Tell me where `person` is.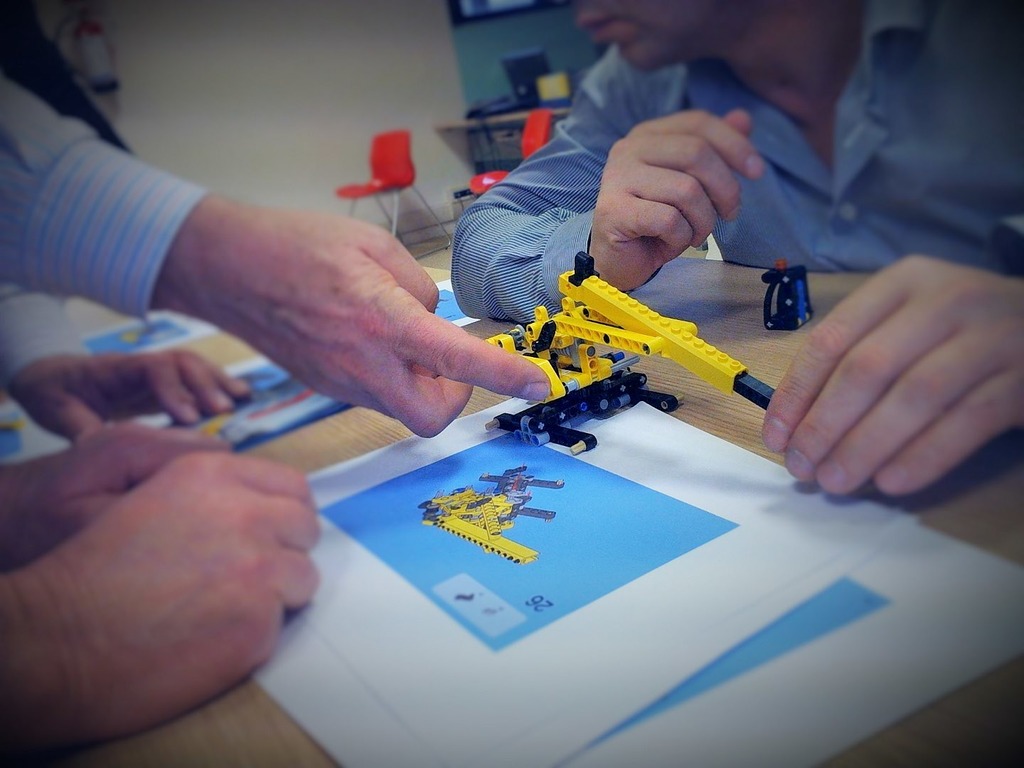
`person` is at [452,0,1023,495].
